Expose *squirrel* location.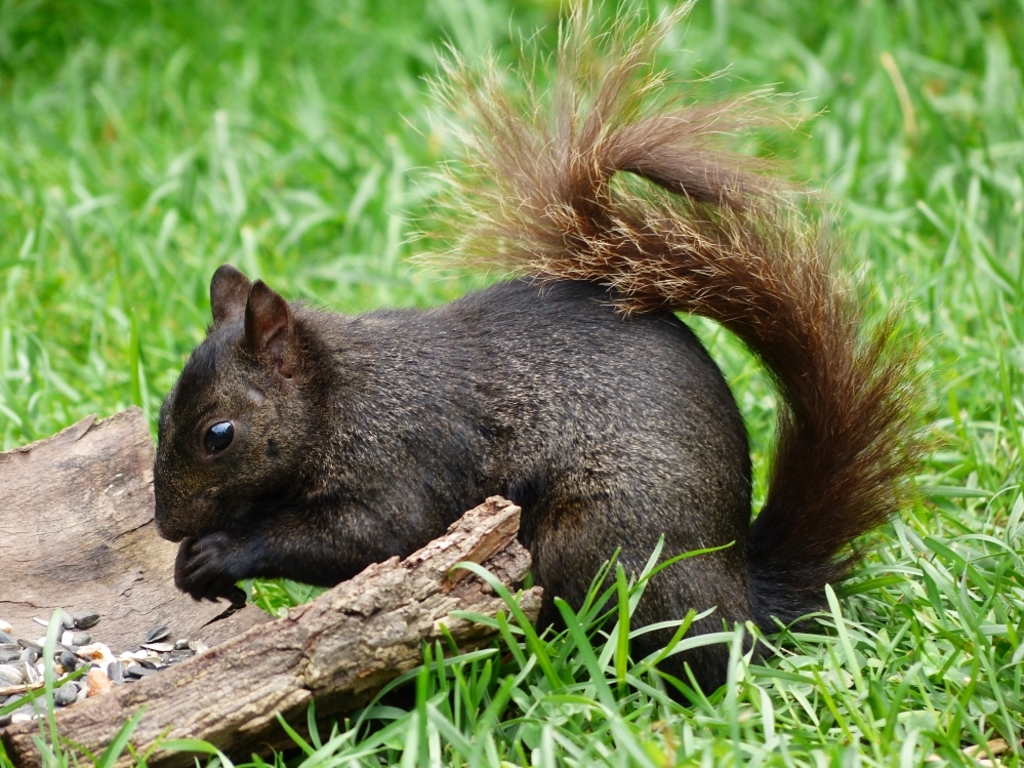
Exposed at (154,0,957,704).
